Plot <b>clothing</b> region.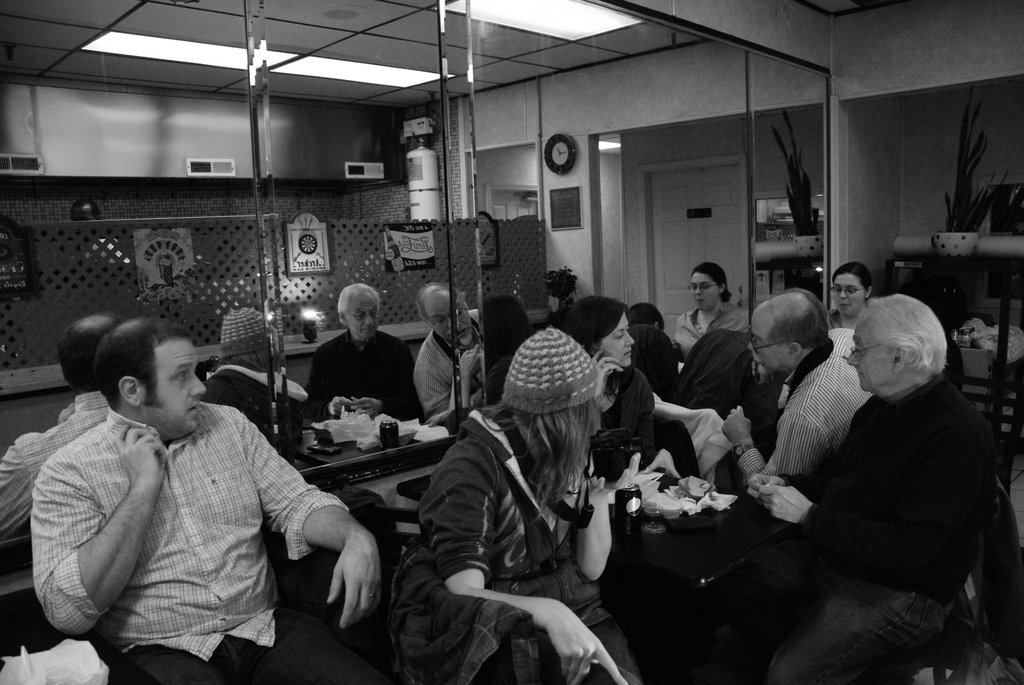
Plotted at {"left": 415, "top": 328, "right": 485, "bottom": 381}.
